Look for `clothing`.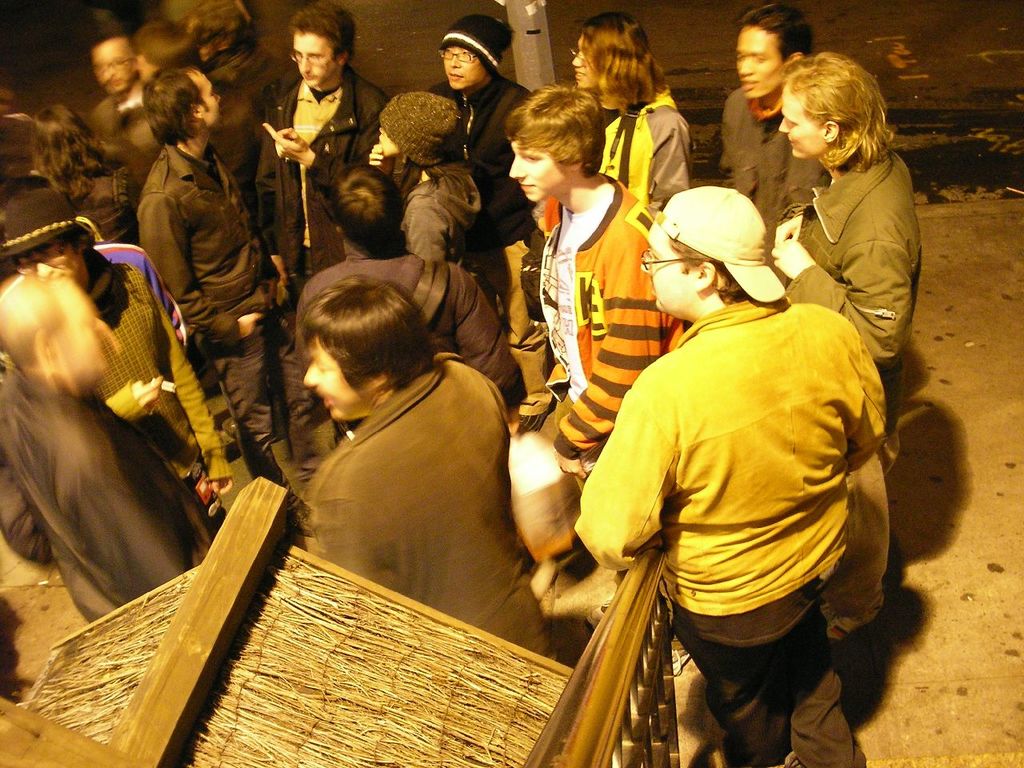
Found: [x1=98, y1=98, x2=146, y2=158].
